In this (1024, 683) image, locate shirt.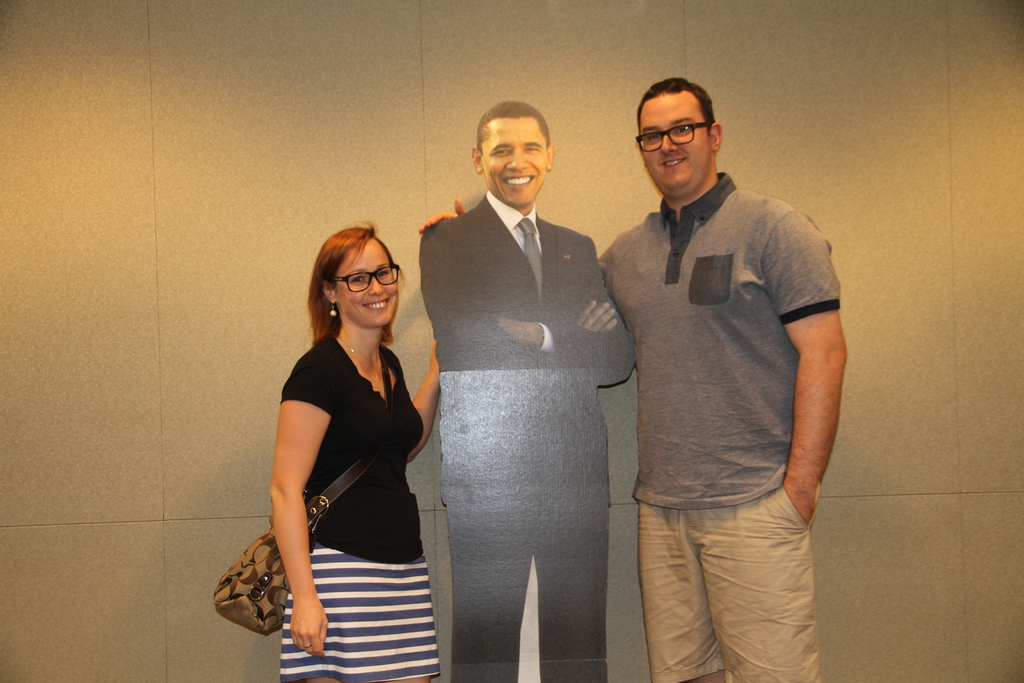
Bounding box: {"x1": 486, "y1": 190, "x2": 554, "y2": 349}.
